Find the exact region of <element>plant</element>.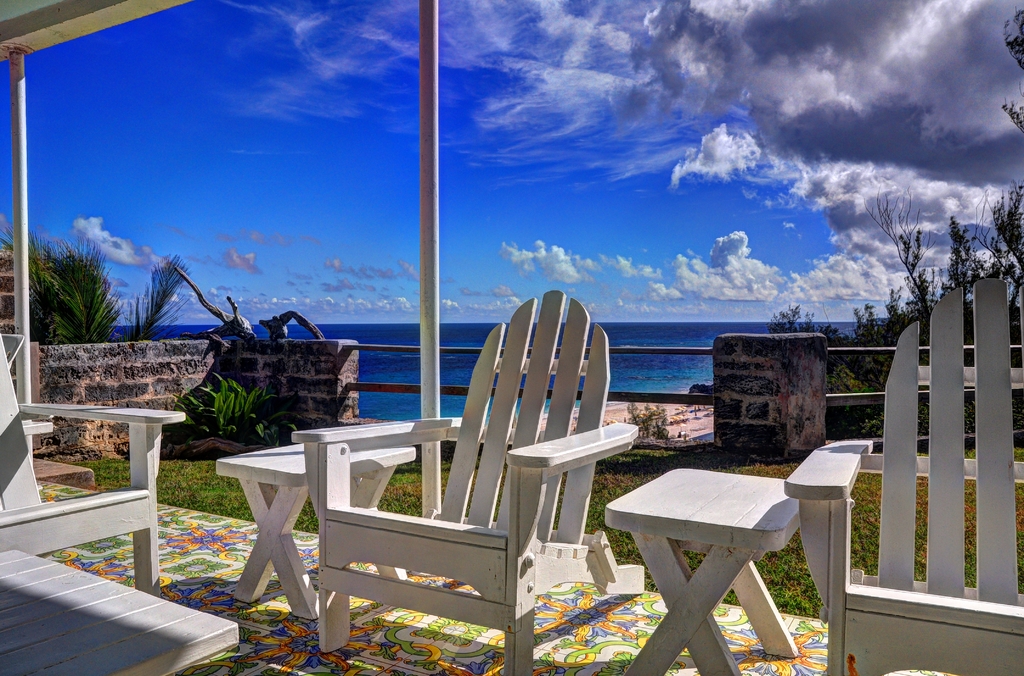
Exact region: Rect(175, 364, 292, 456).
